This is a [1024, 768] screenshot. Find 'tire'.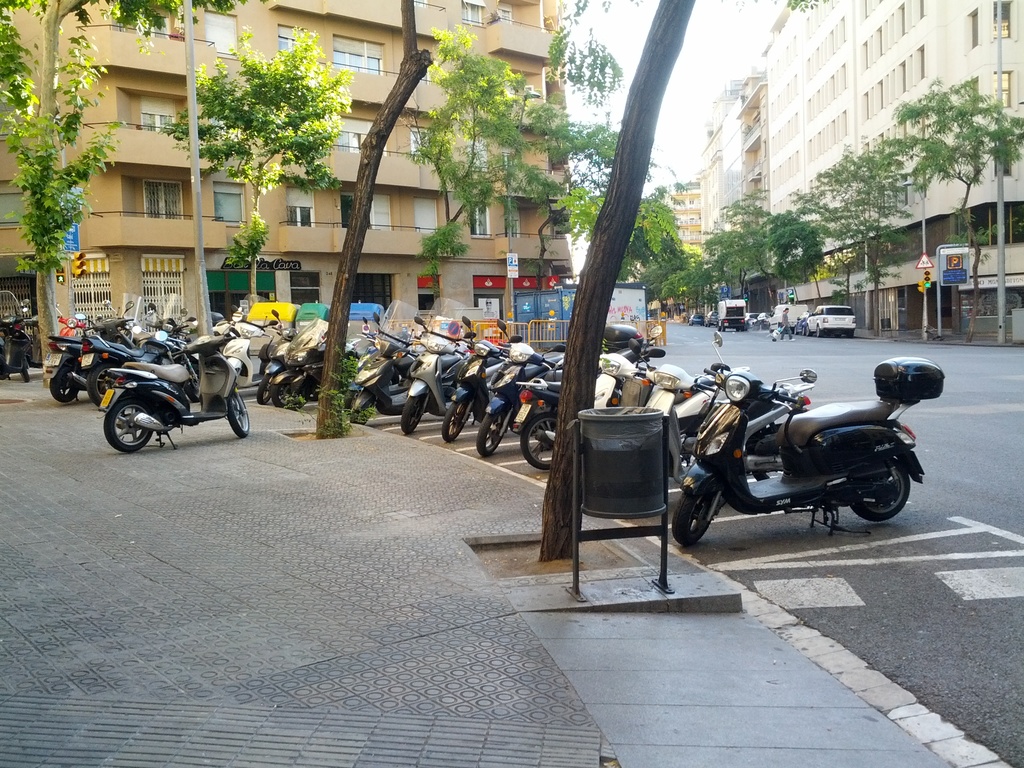
Bounding box: 88 397 159 460.
